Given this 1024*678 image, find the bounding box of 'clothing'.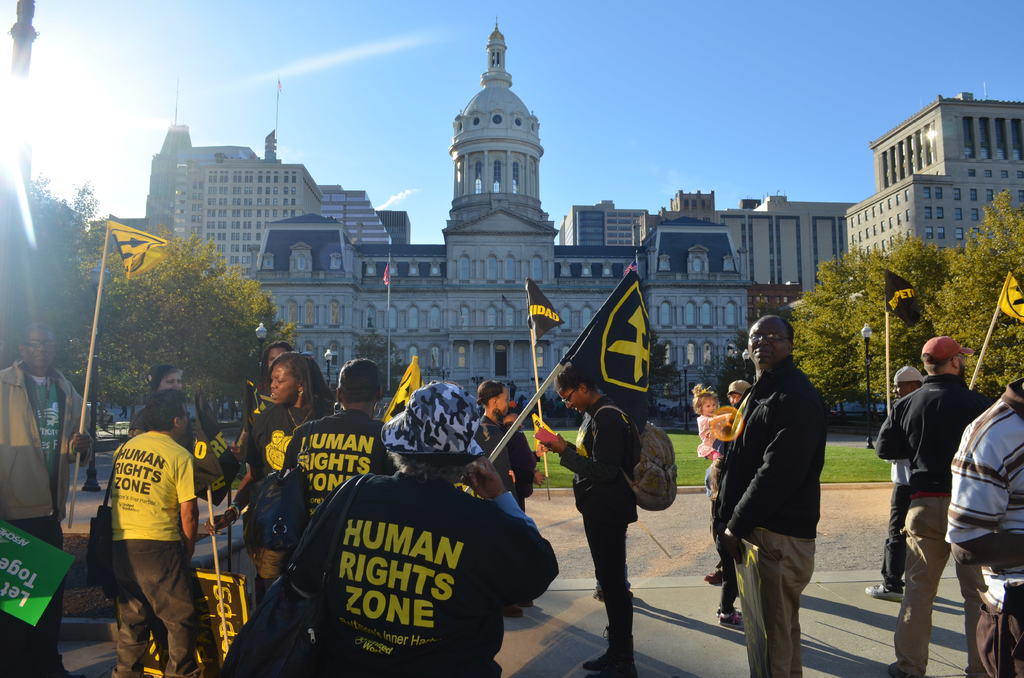
x1=874, y1=375, x2=995, y2=676.
